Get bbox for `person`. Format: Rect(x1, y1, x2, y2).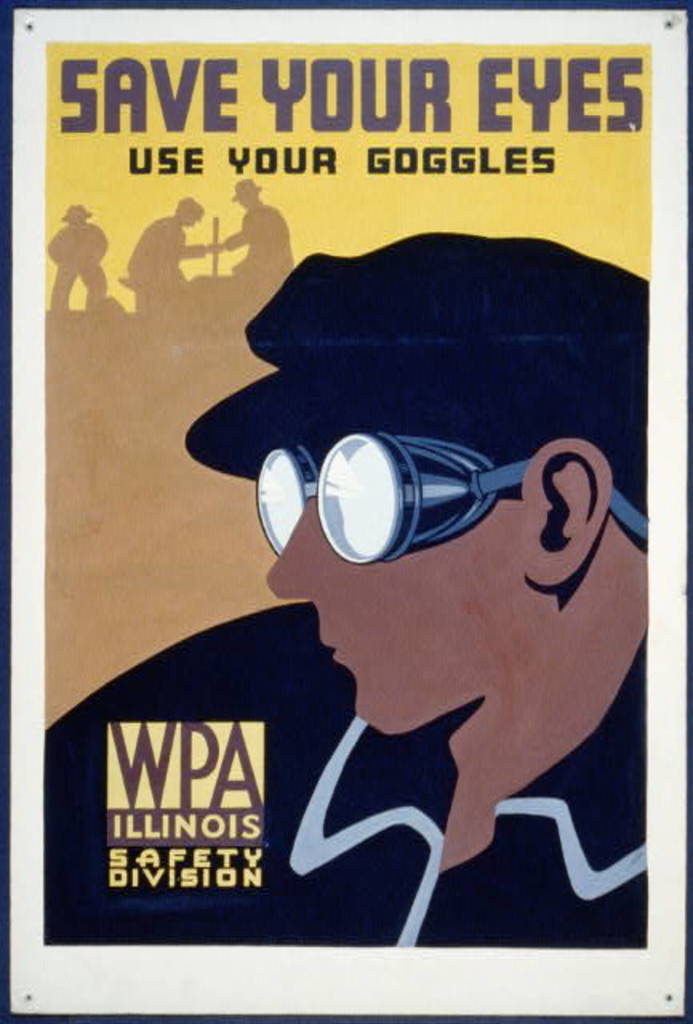
Rect(222, 181, 290, 280).
